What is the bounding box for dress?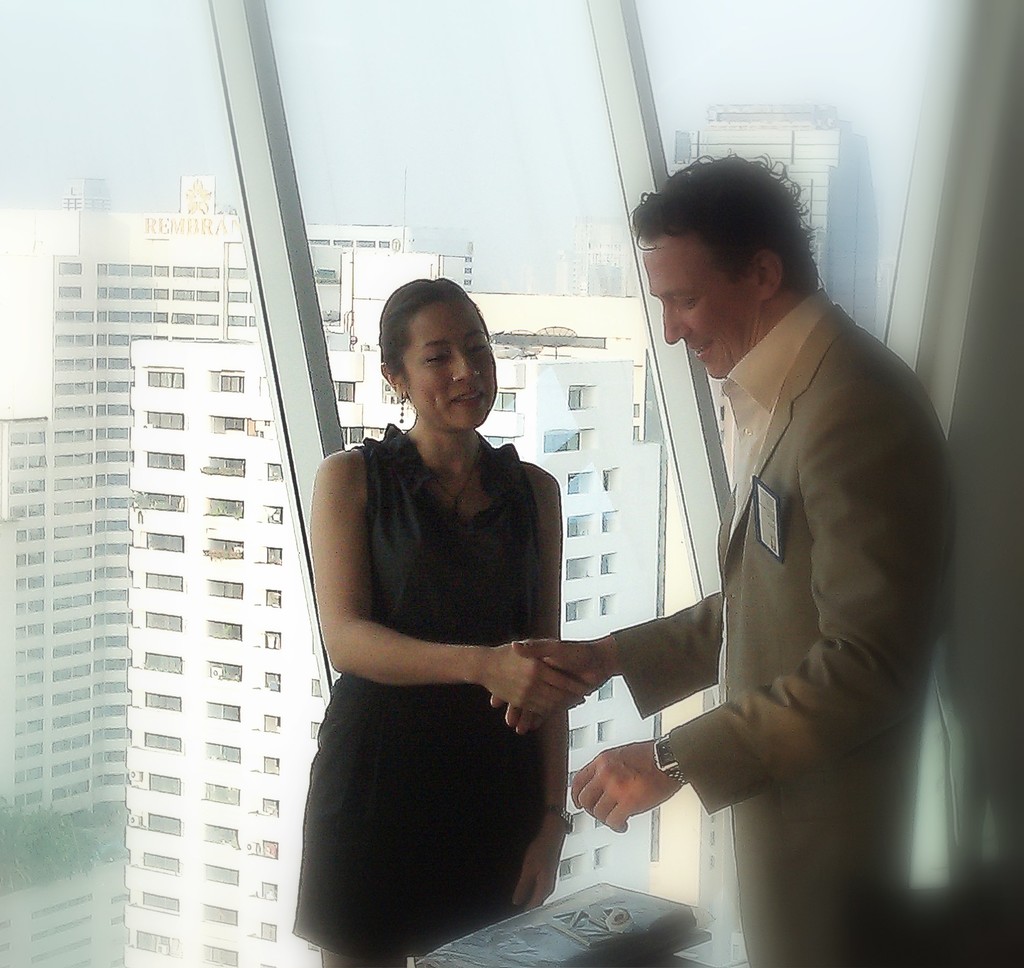
box(295, 422, 548, 960).
